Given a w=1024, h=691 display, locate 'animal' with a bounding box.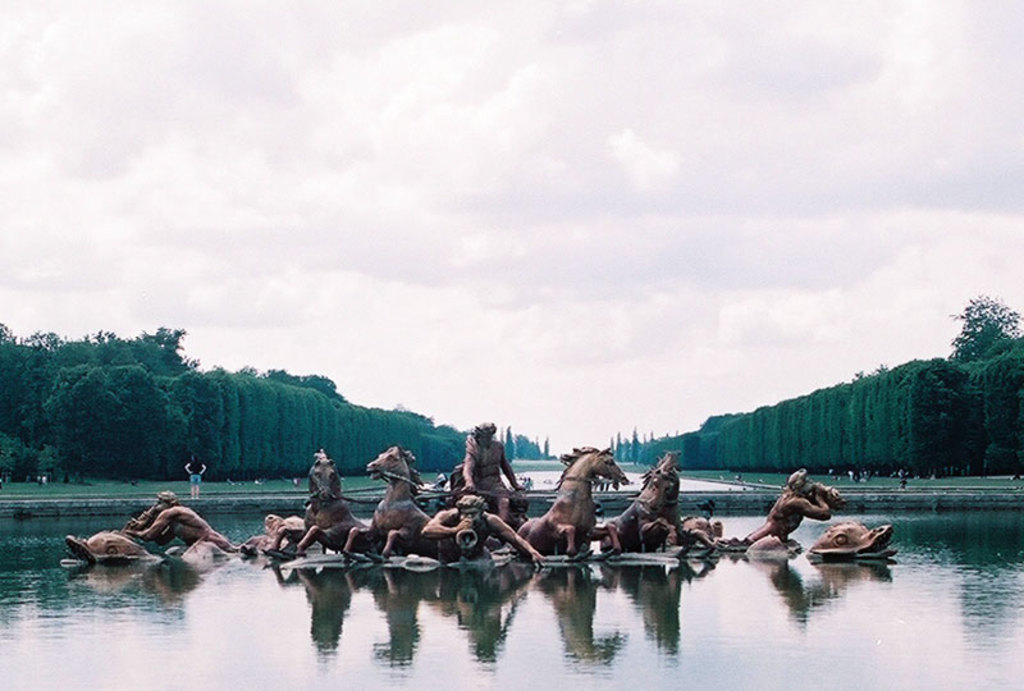
Located: [x1=236, y1=518, x2=306, y2=554].
